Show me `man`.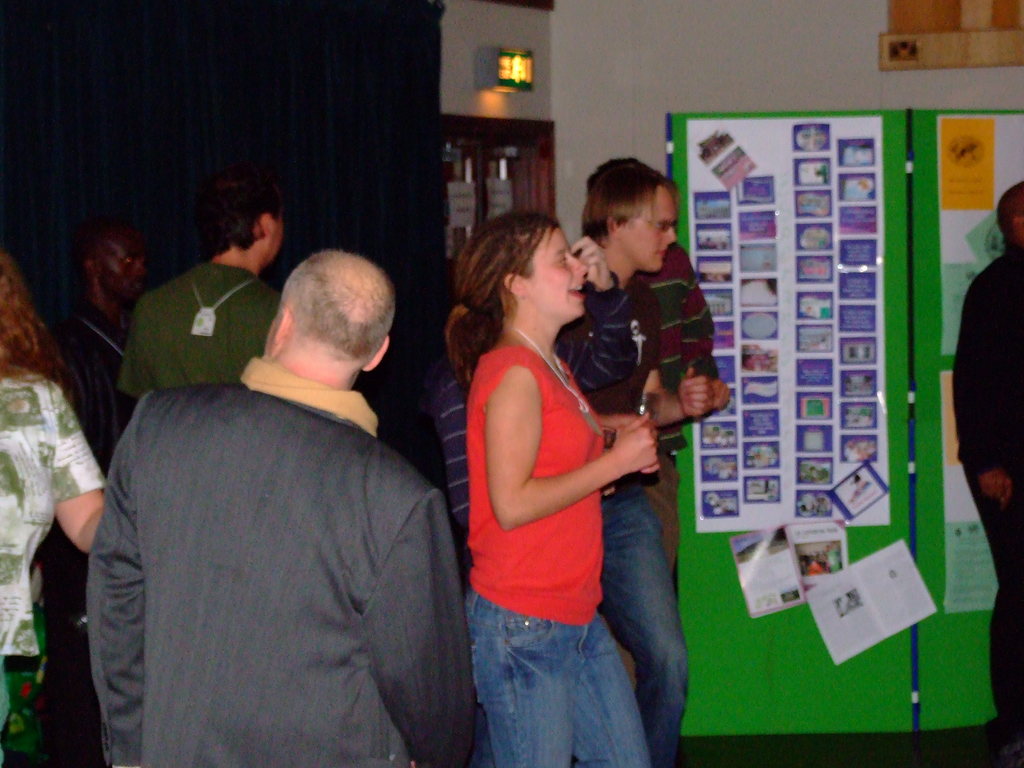
`man` is here: 554:164:717:767.
